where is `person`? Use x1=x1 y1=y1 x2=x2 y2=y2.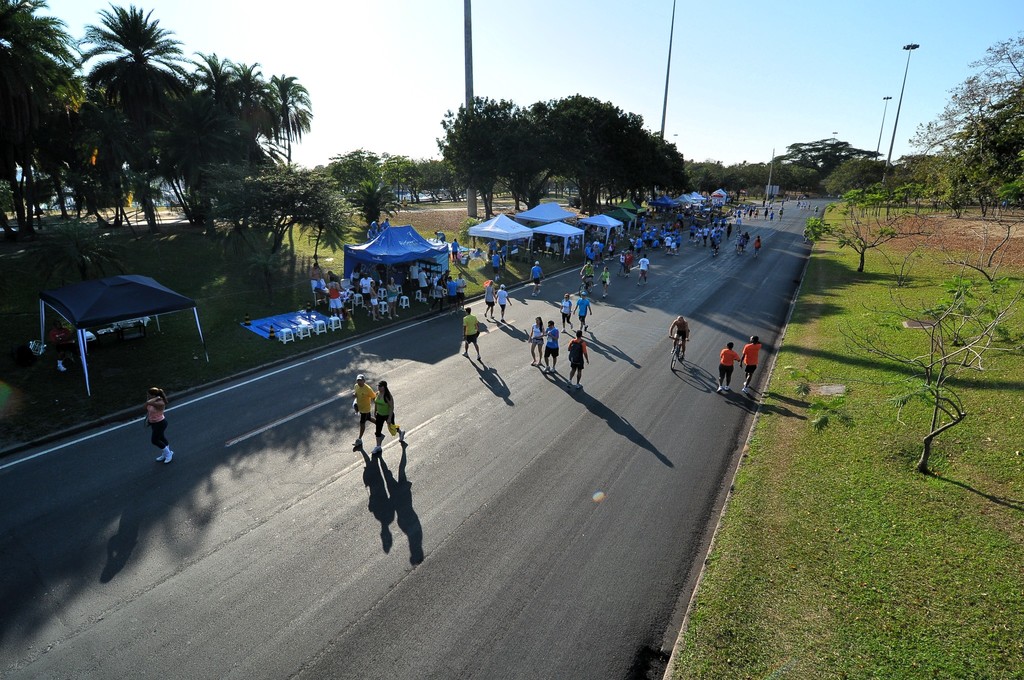
x1=559 y1=293 x2=572 y2=334.
